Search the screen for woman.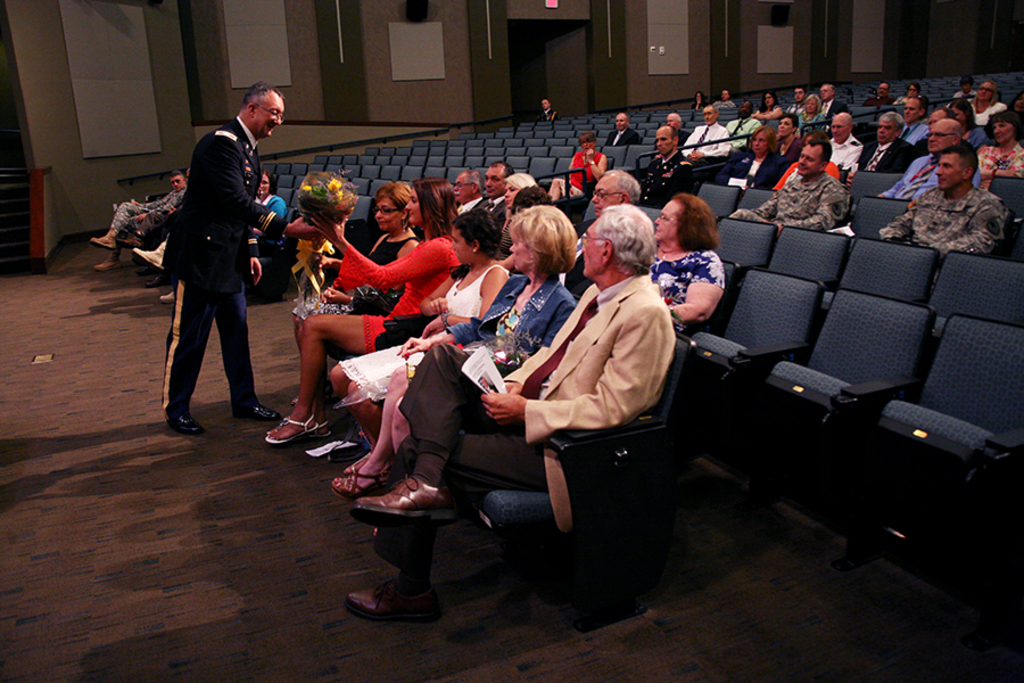
Found at bbox=[331, 209, 575, 497].
